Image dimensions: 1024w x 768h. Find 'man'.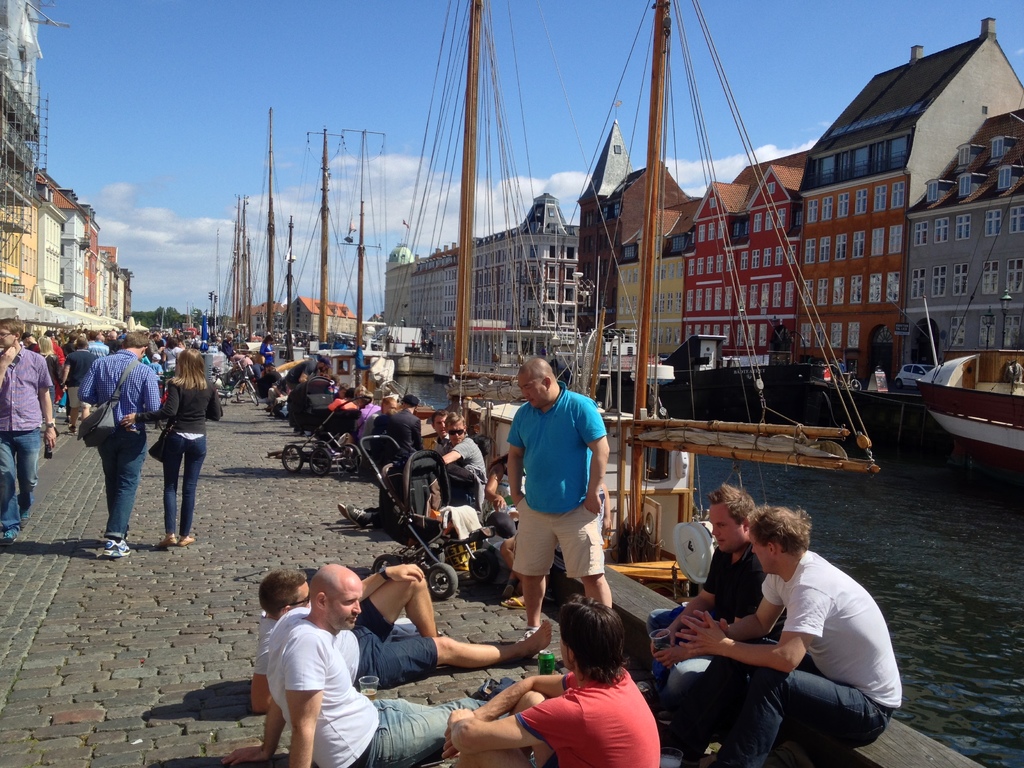
78 330 161 557.
